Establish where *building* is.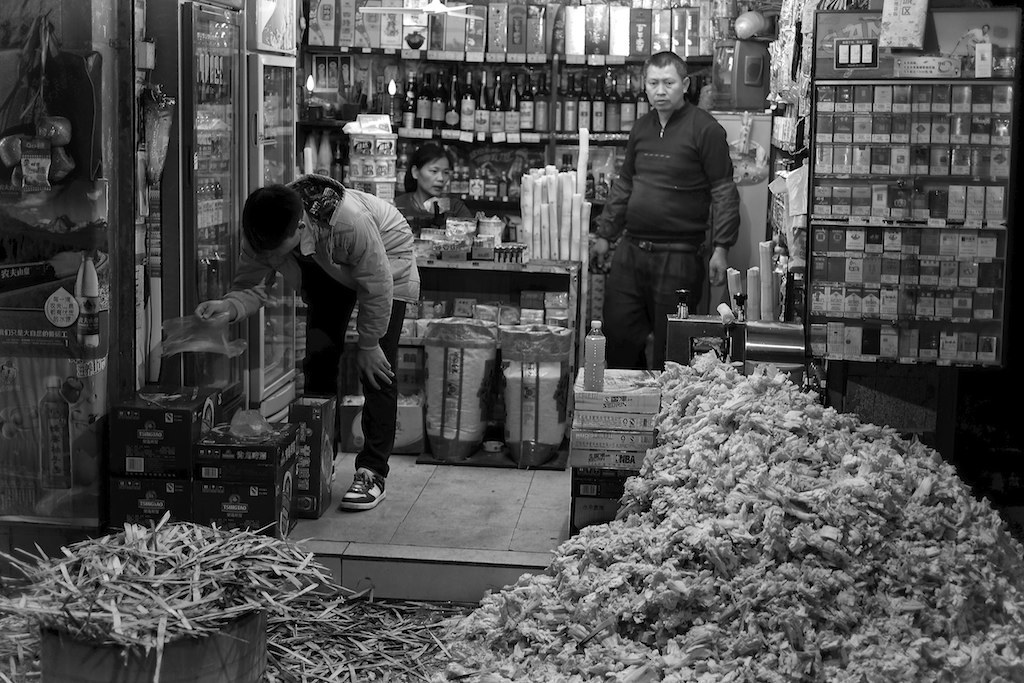
Established at l=0, t=0, r=1023, b=605.
